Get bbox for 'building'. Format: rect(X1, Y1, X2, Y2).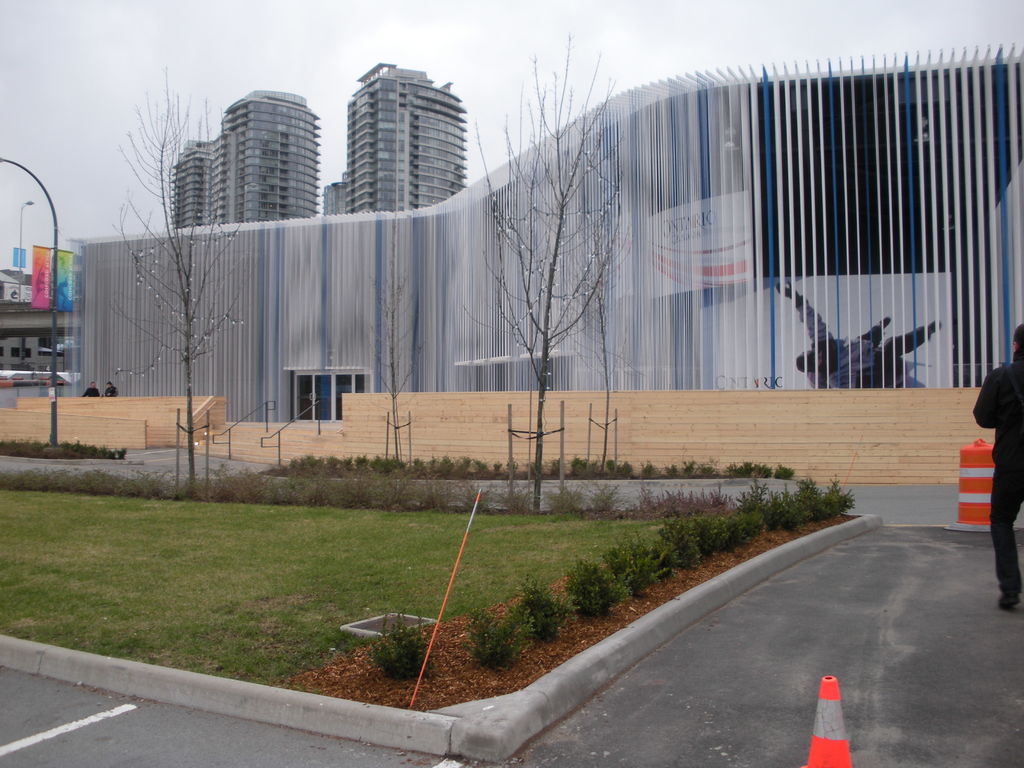
rect(320, 61, 467, 214).
